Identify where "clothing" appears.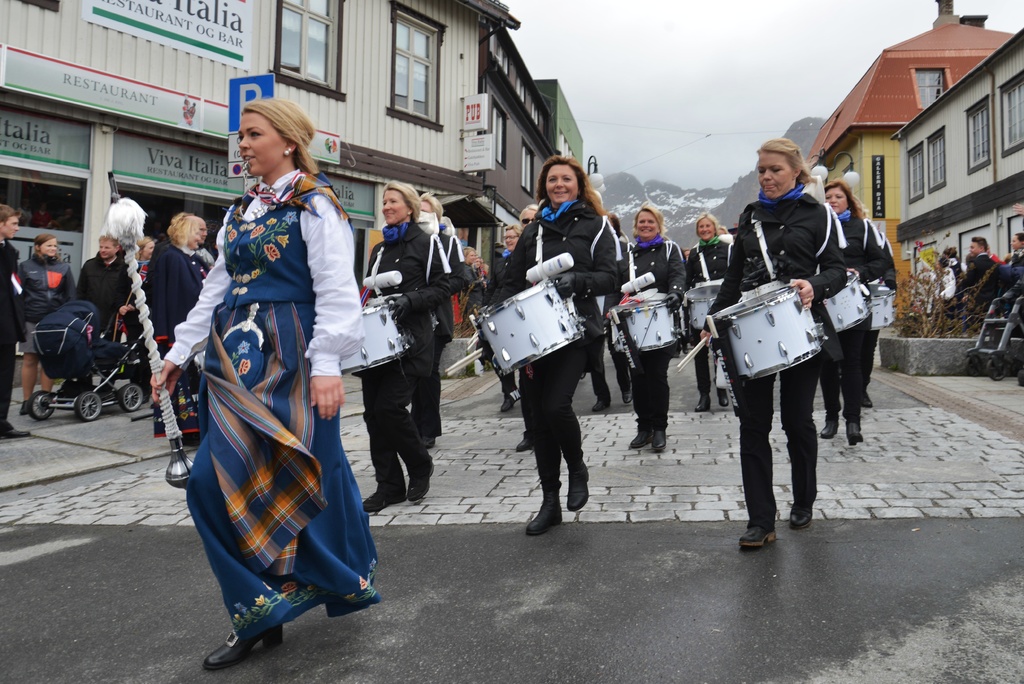
Appears at [355, 224, 460, 493].
